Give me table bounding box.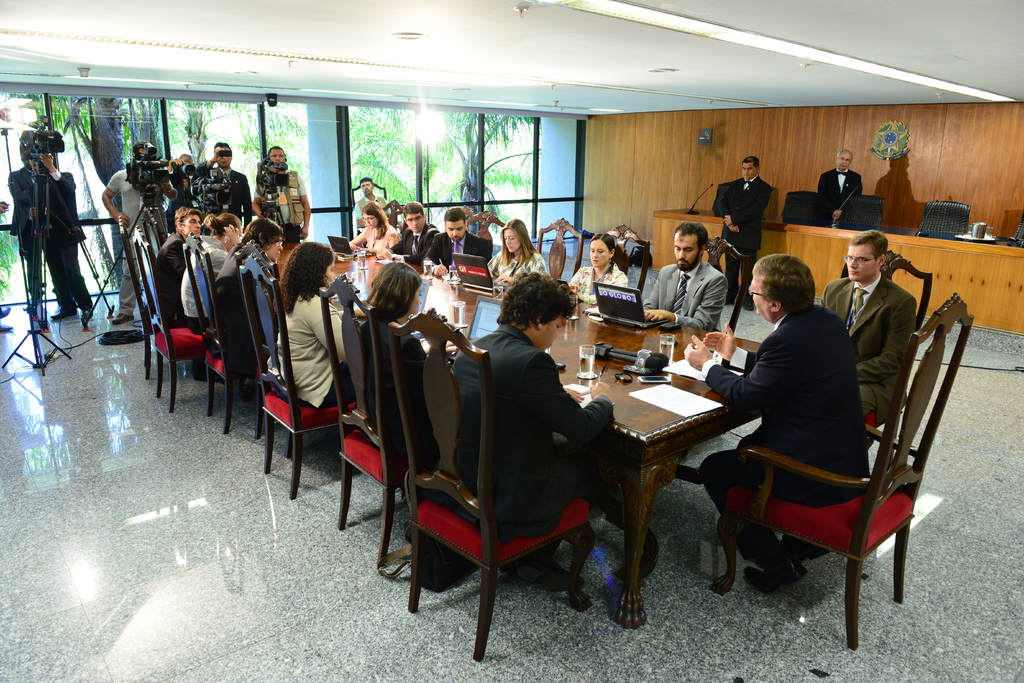
bbox=[278, 241, 763, 624].
